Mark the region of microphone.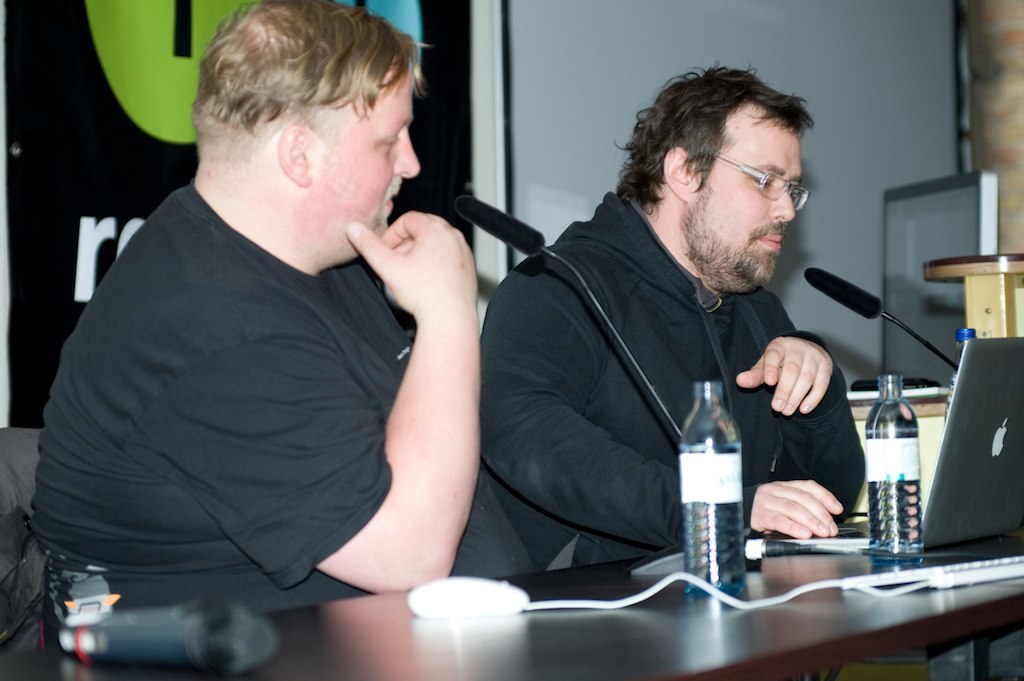
Region: (x1=432, y1=175, x2=558, y2=264).
